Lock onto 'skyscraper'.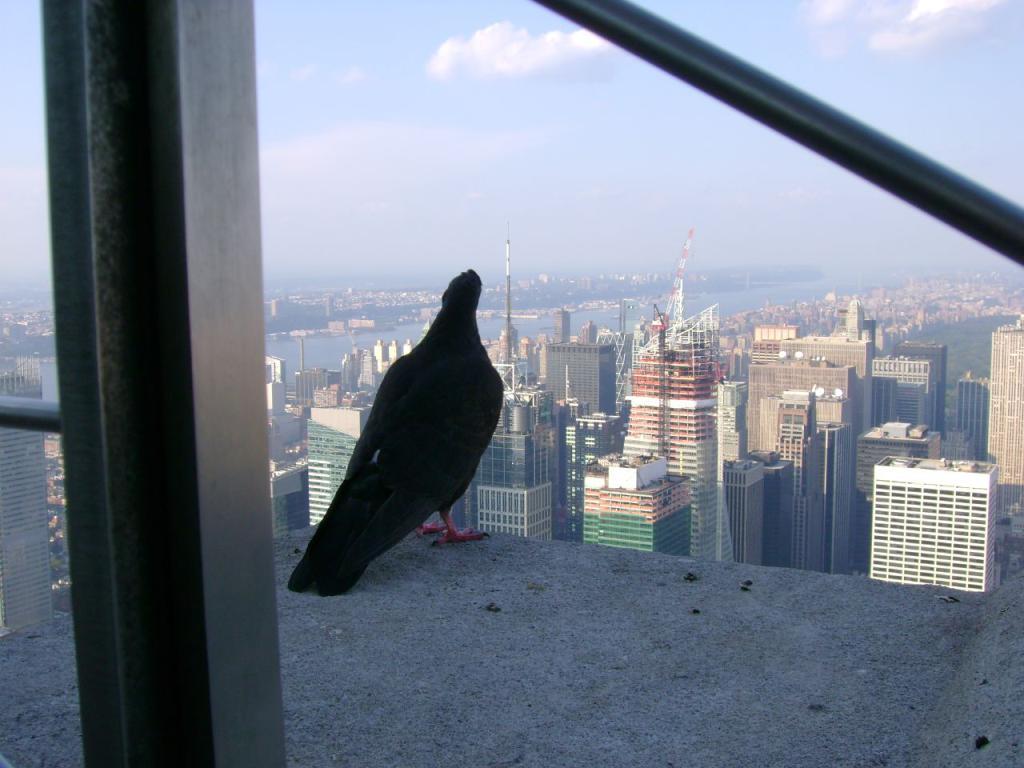
Locked: (left=554, top=311, right=570, bottom=343).
